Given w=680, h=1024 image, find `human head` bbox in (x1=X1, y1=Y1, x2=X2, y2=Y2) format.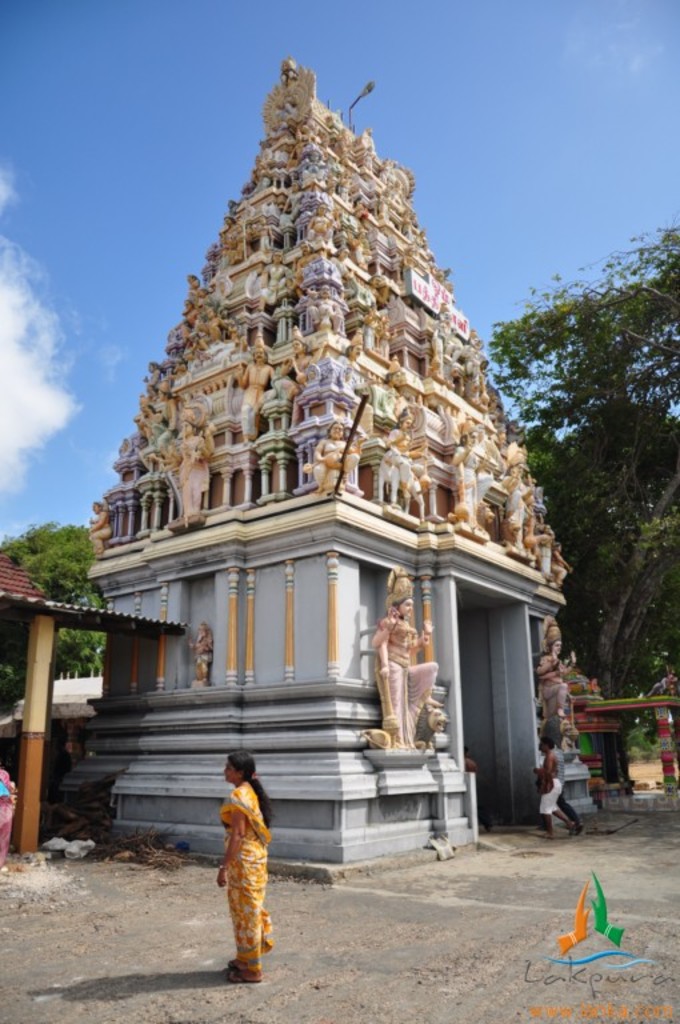
(x1=397, y1=417, x2=416, y2=431).
